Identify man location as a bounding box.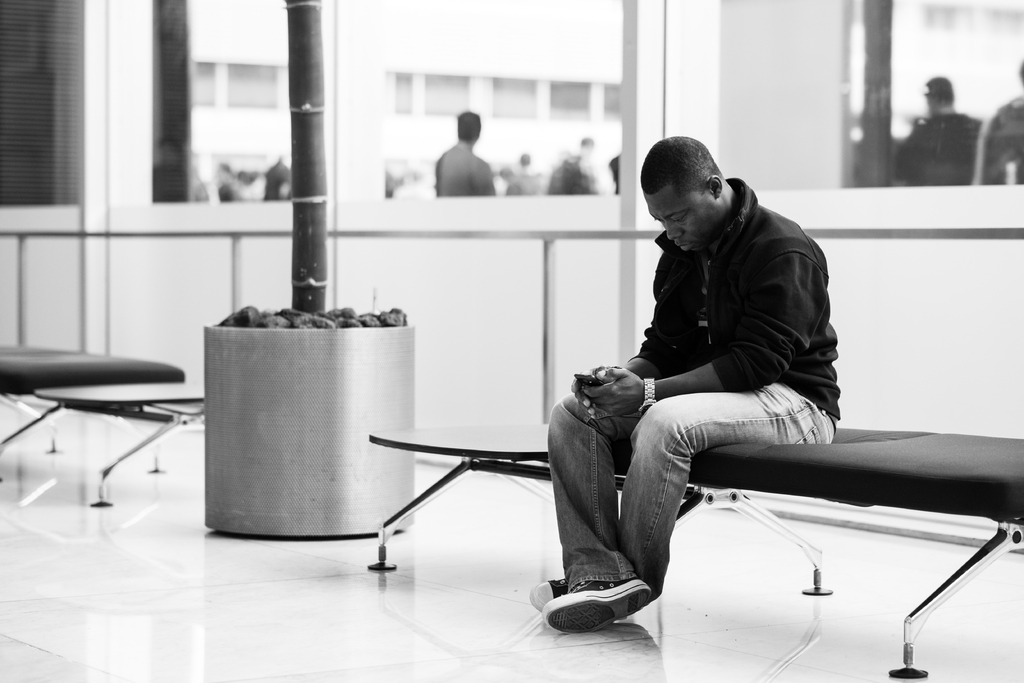
556:153:854:614.
